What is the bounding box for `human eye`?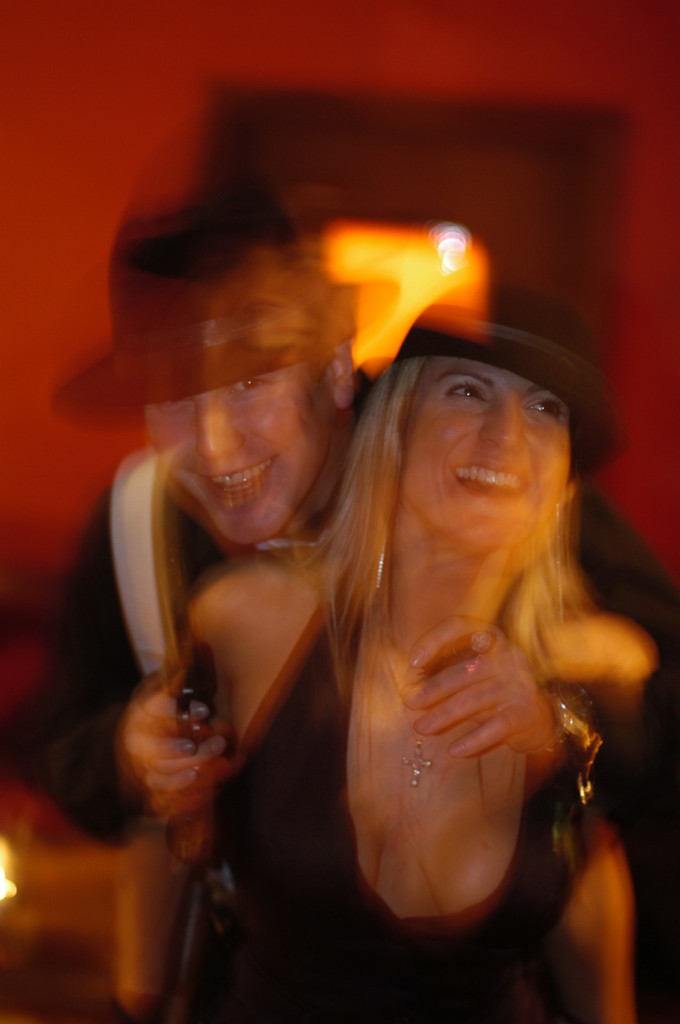
rect(158, 400, 189, 414).
